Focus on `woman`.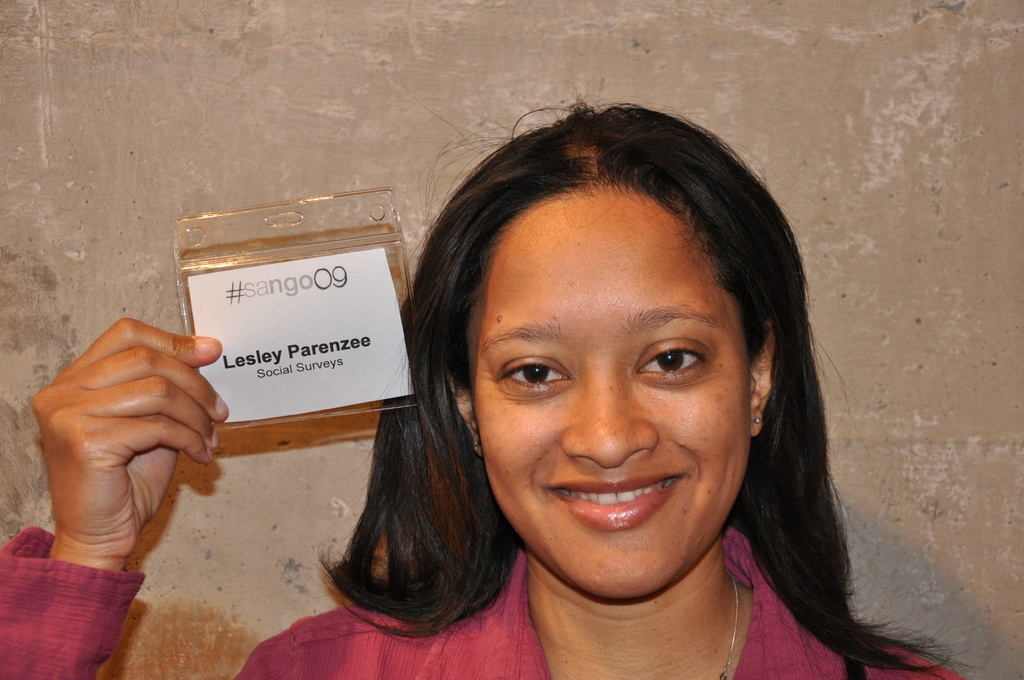
Focused at [left=0, top=99, right=968, bottom=679].
